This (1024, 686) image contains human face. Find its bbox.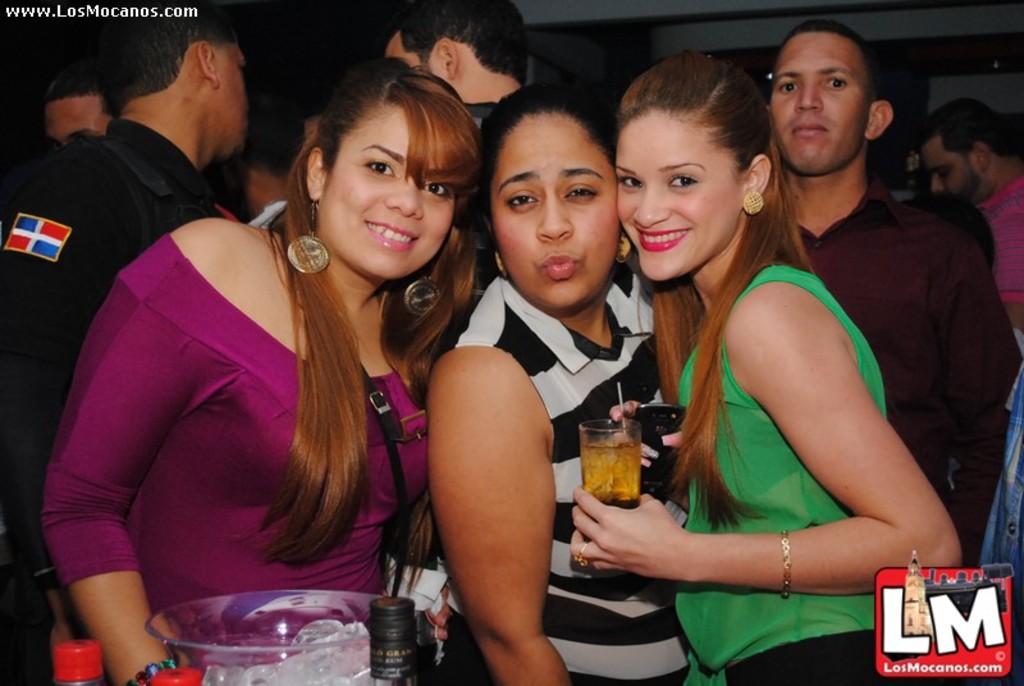
crop(376, 27, 435, 63).
